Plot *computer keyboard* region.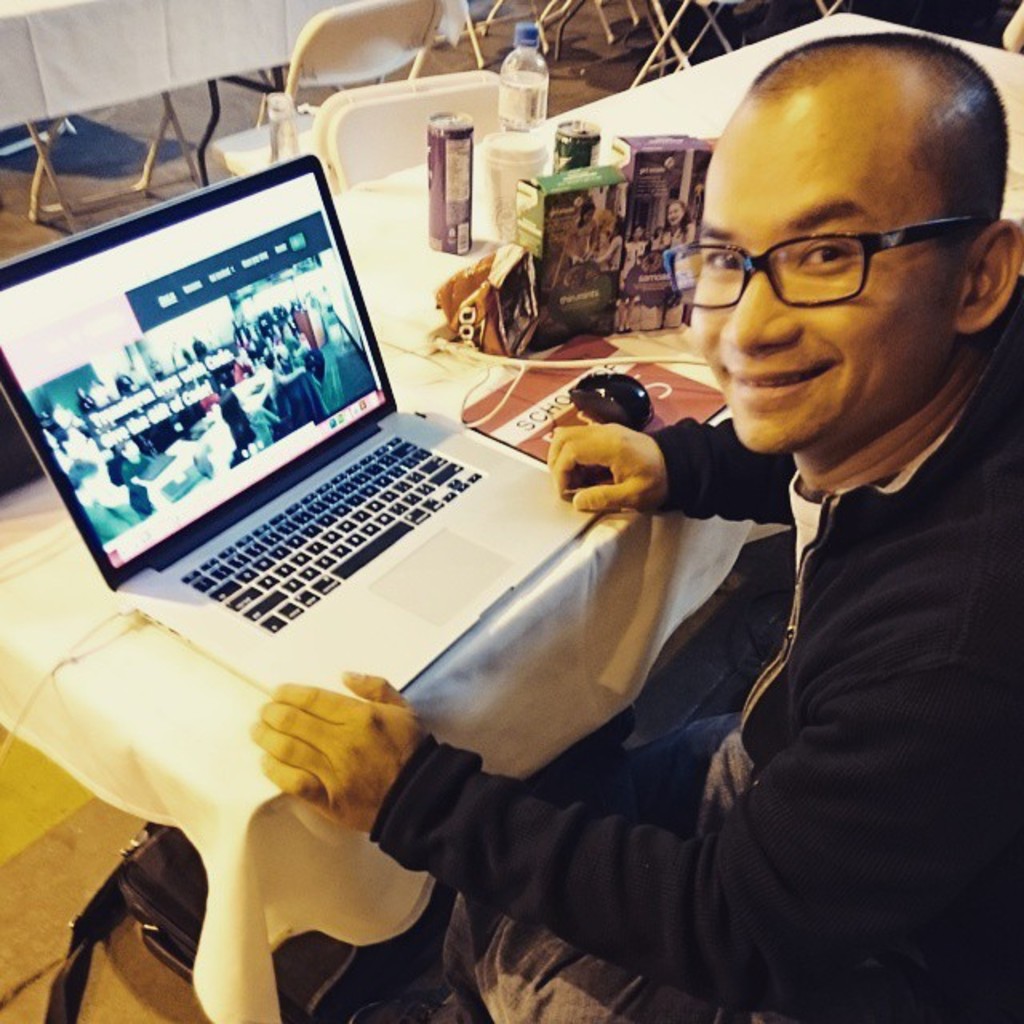
Plotted at bbox=(178, 432, 490, 635).
